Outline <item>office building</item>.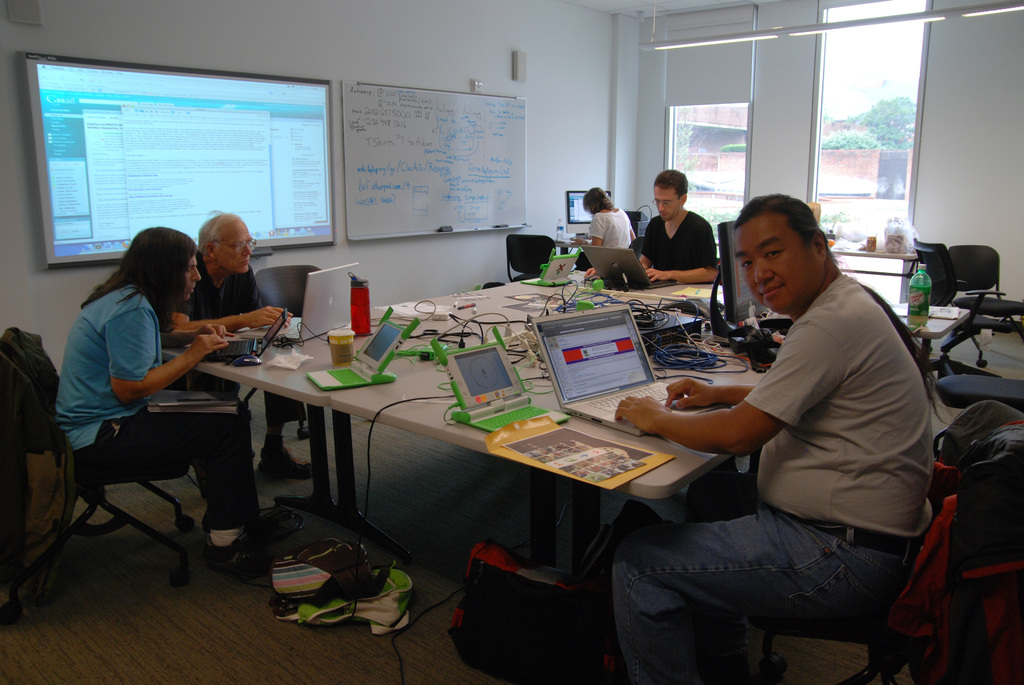
Outline: pyautogui.locateOnScreen(0, 0, 977, 665).
